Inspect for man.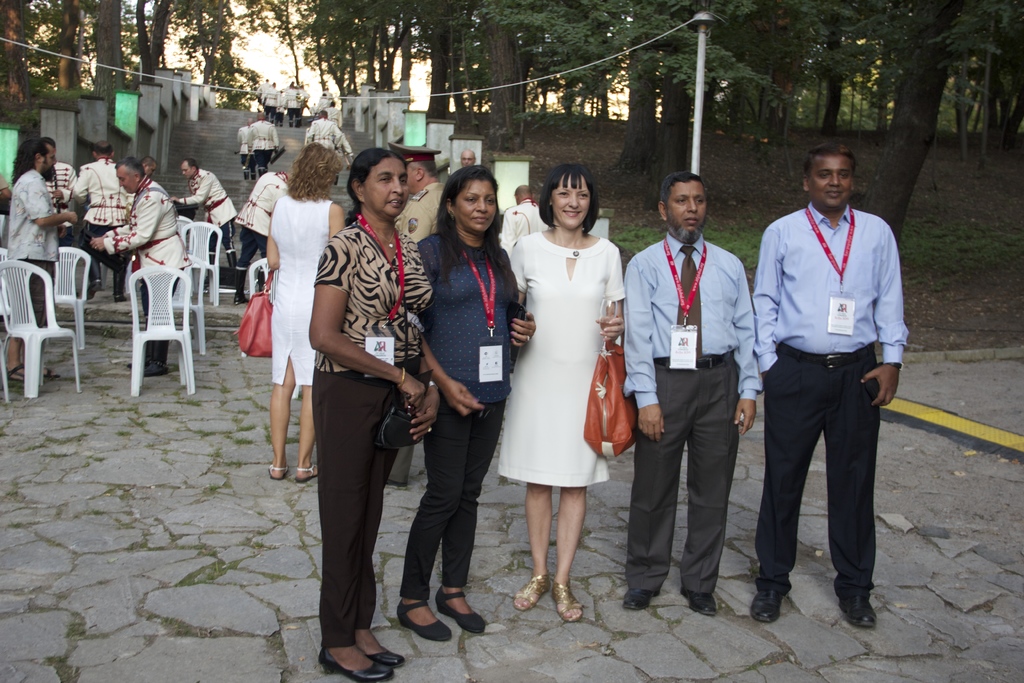
Inspection: box(741, 140, 913, 633).
